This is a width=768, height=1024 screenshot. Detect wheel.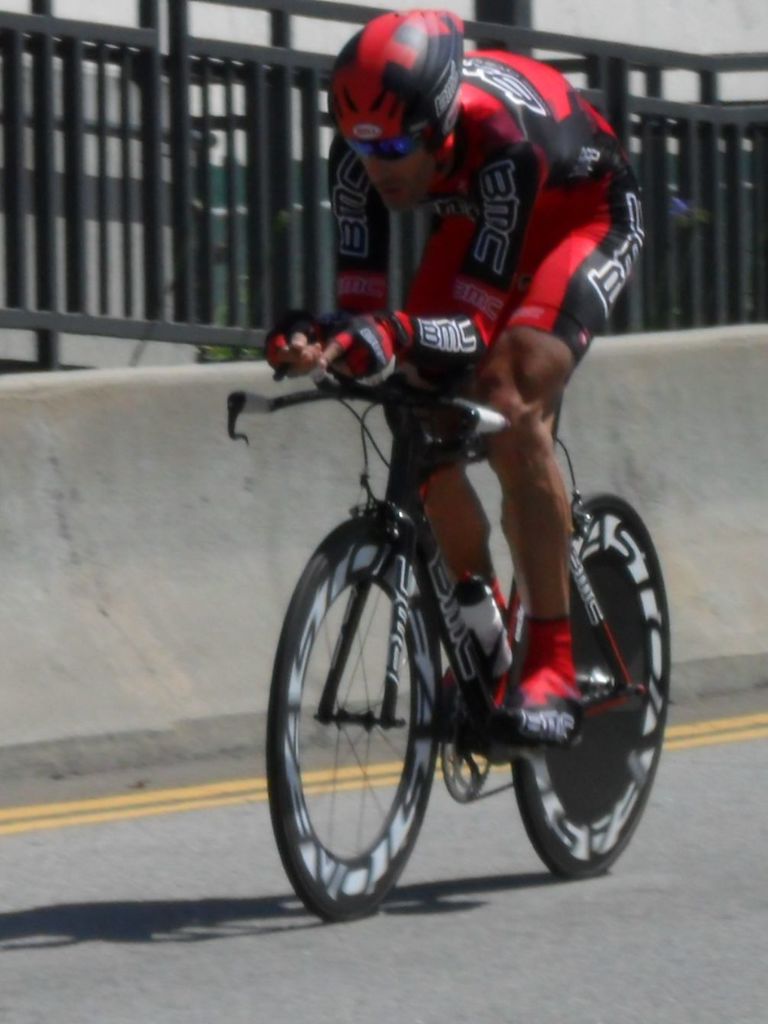
(262,512,441,921).
